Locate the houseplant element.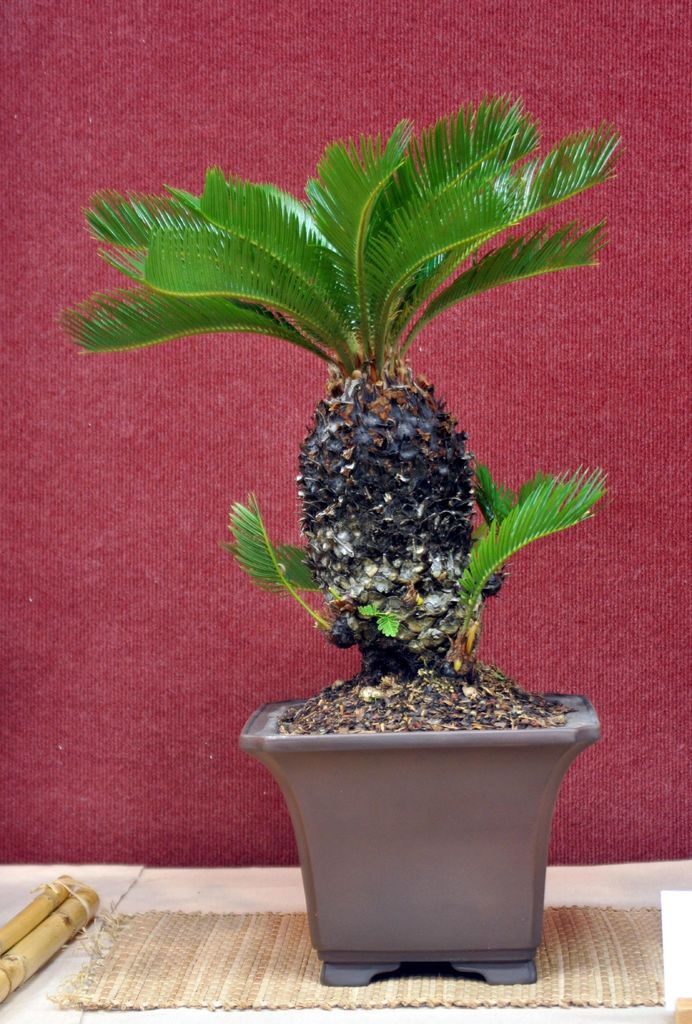
Element bbox: x1=48, y1=83, x2=630, y2=983.
